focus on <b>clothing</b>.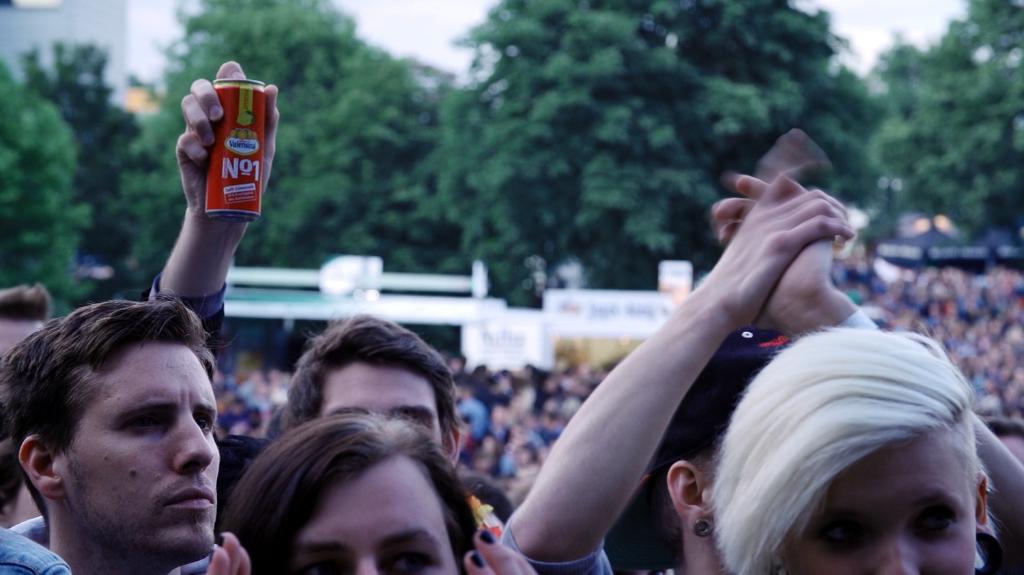
Focused at 0,519,72,574.
